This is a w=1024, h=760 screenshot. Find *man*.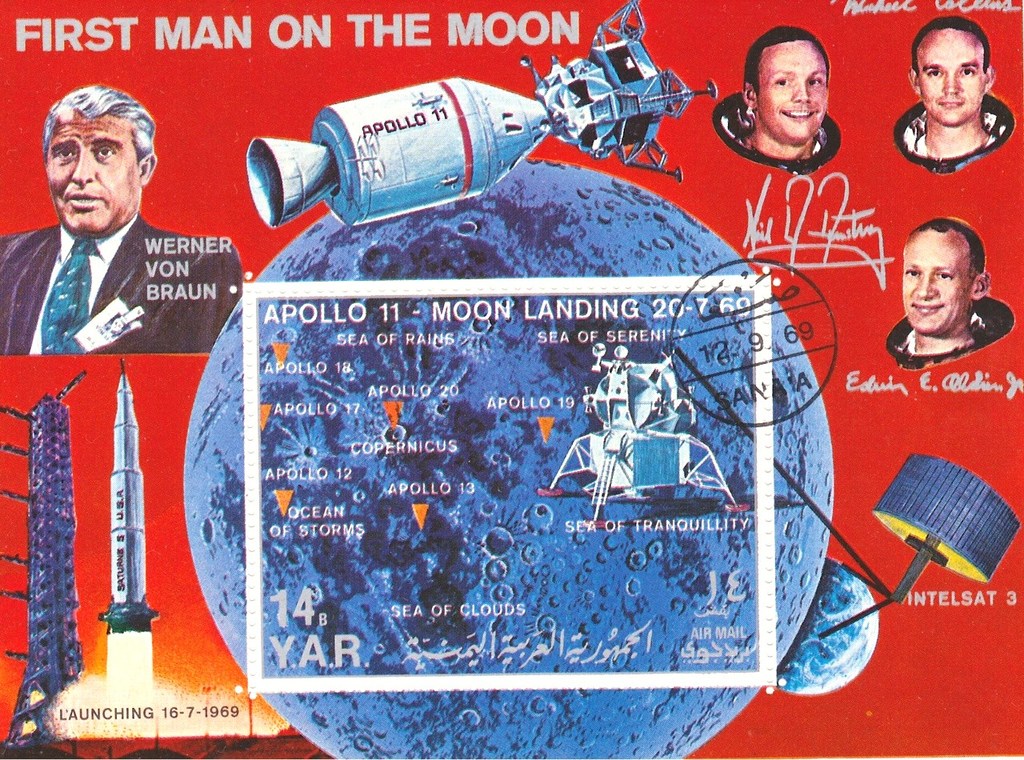
Bounding box: (5, 93, 222, 393).
